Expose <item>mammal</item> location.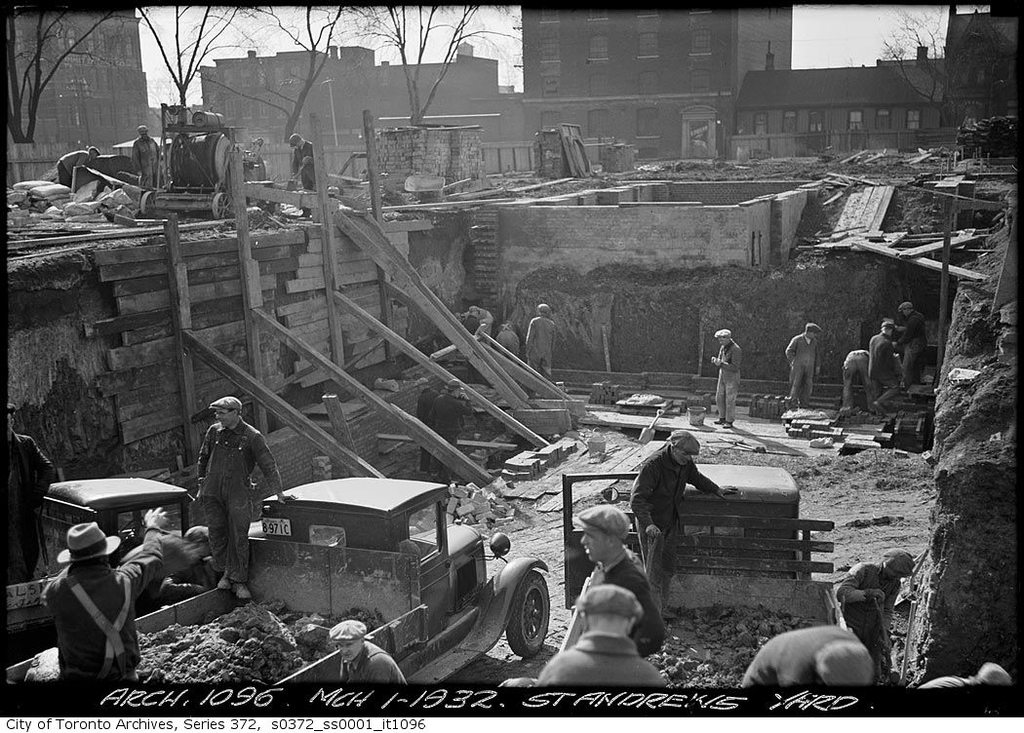
Exposed at [x1=43, y1=506, x2=169, y2=692].
